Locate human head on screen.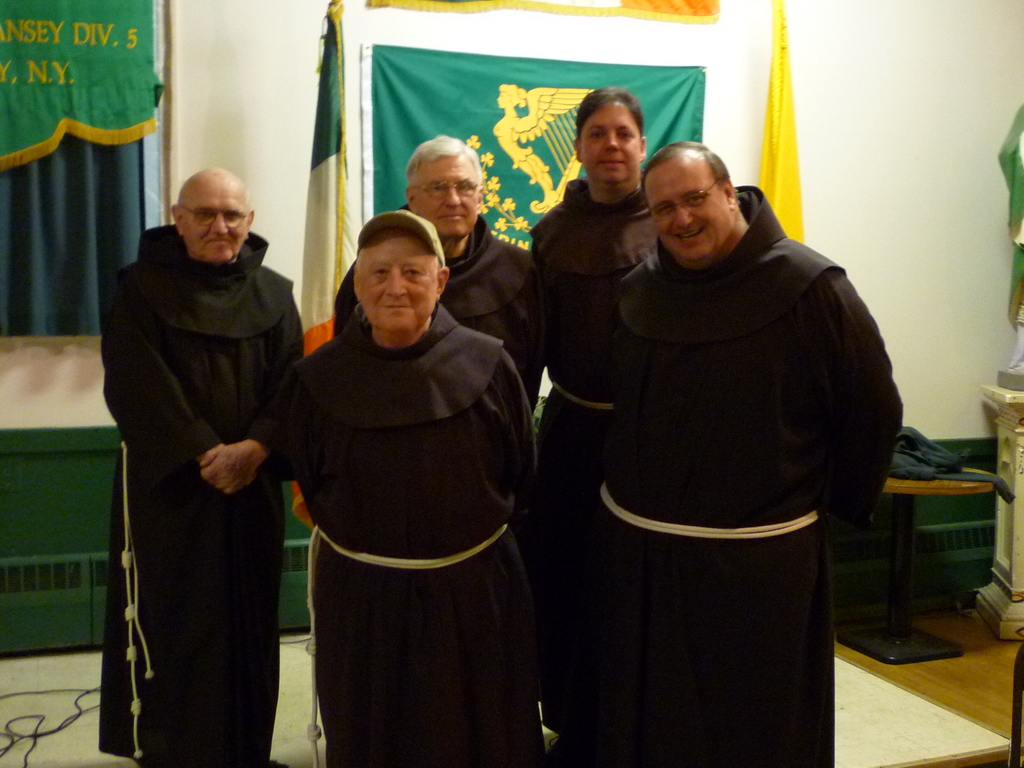
On screen at 350, 209, 449, 333.
